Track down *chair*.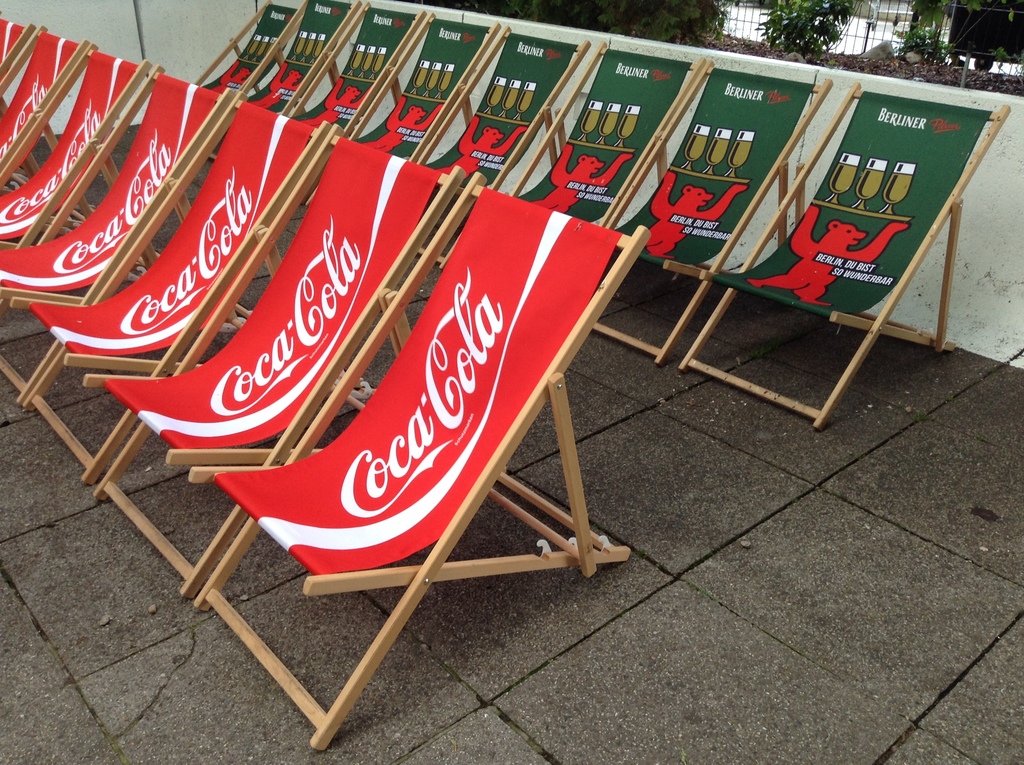
Tracked to (590, 65, 838, 362).
